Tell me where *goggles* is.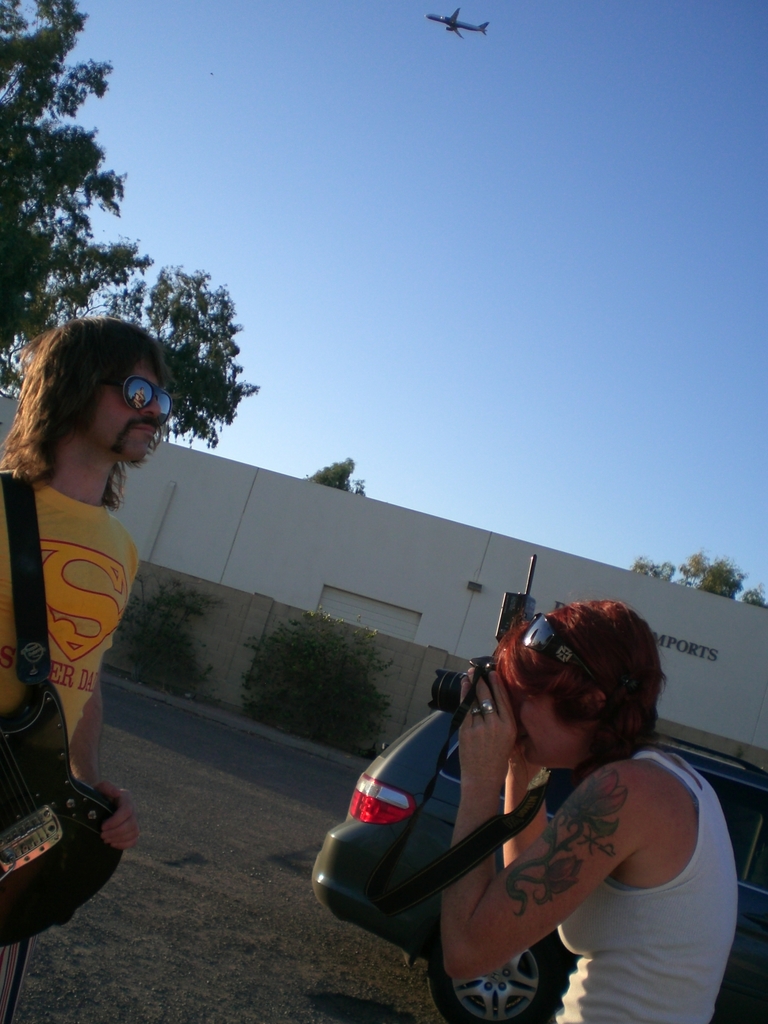
*goggles* is at rect(510, 616, 610, 700).
